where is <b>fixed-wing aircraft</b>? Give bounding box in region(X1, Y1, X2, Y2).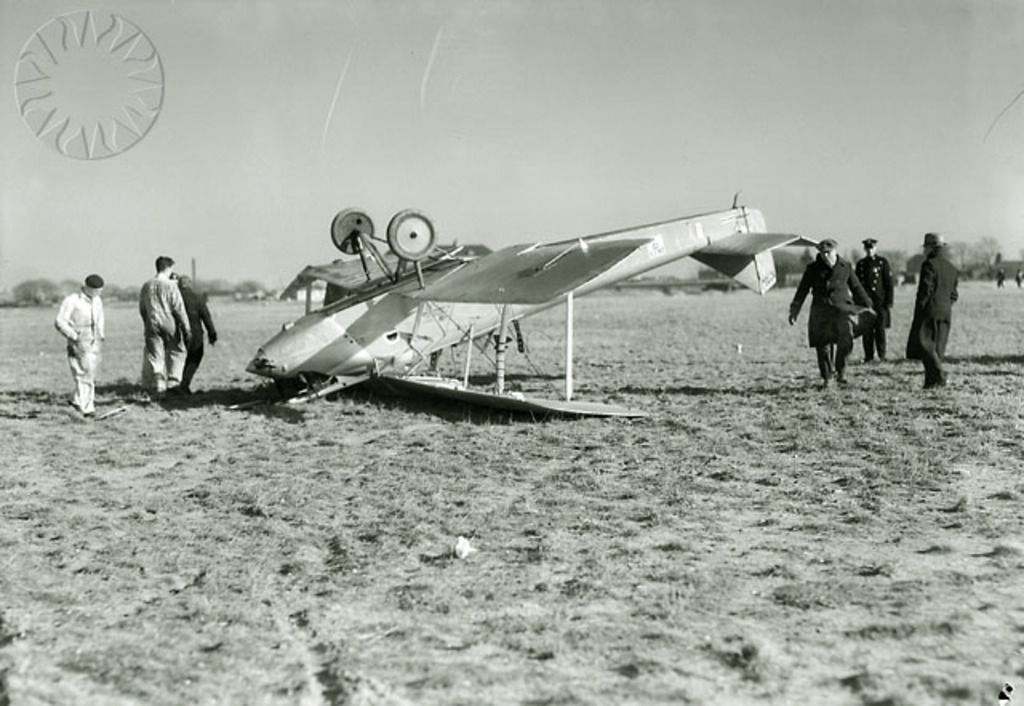
region(246, 191, 822, 416).
